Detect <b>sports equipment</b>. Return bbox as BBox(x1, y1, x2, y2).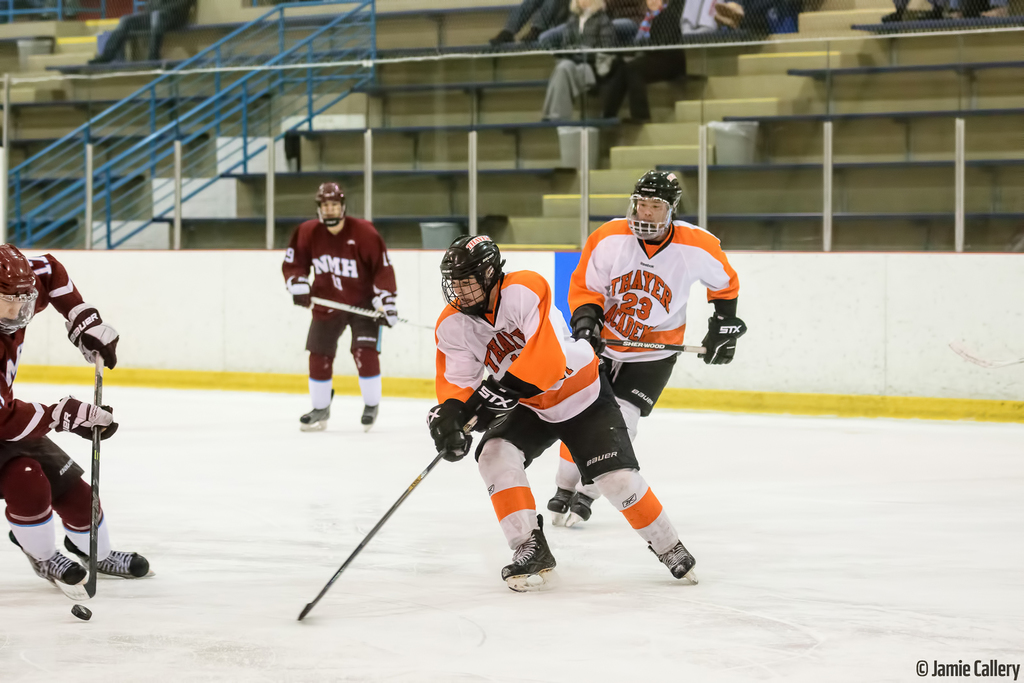
BBox(312, 294, 380, 319).
